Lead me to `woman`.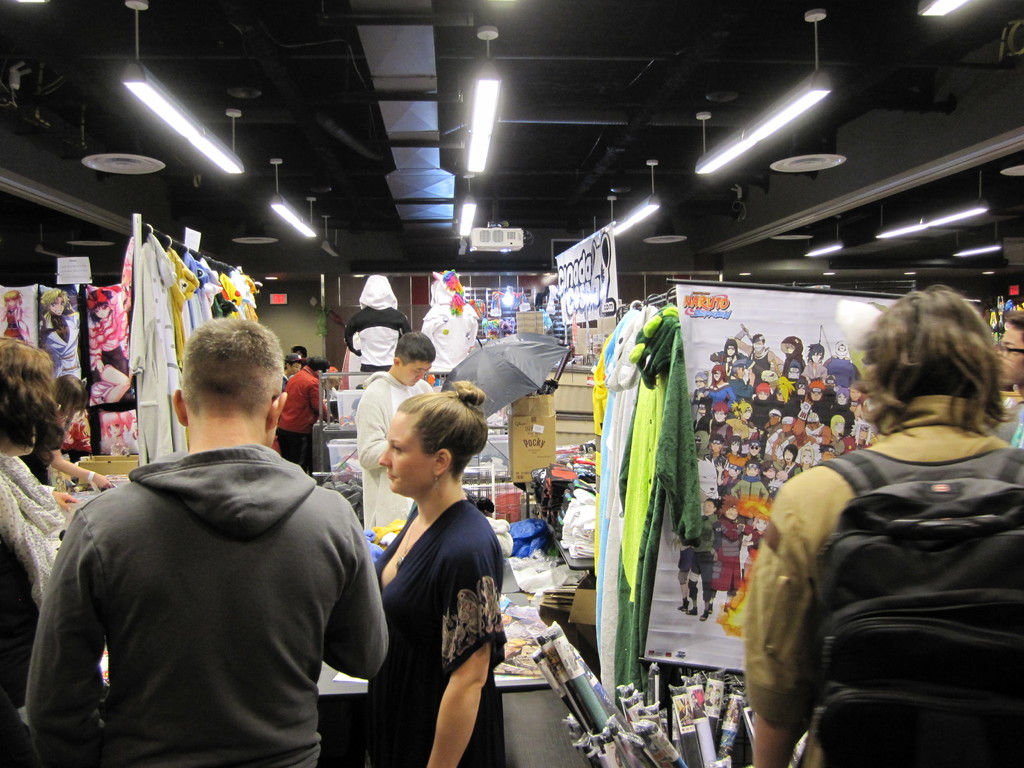
Lead to x1=348, y1=381, x2=513, y2=767.
